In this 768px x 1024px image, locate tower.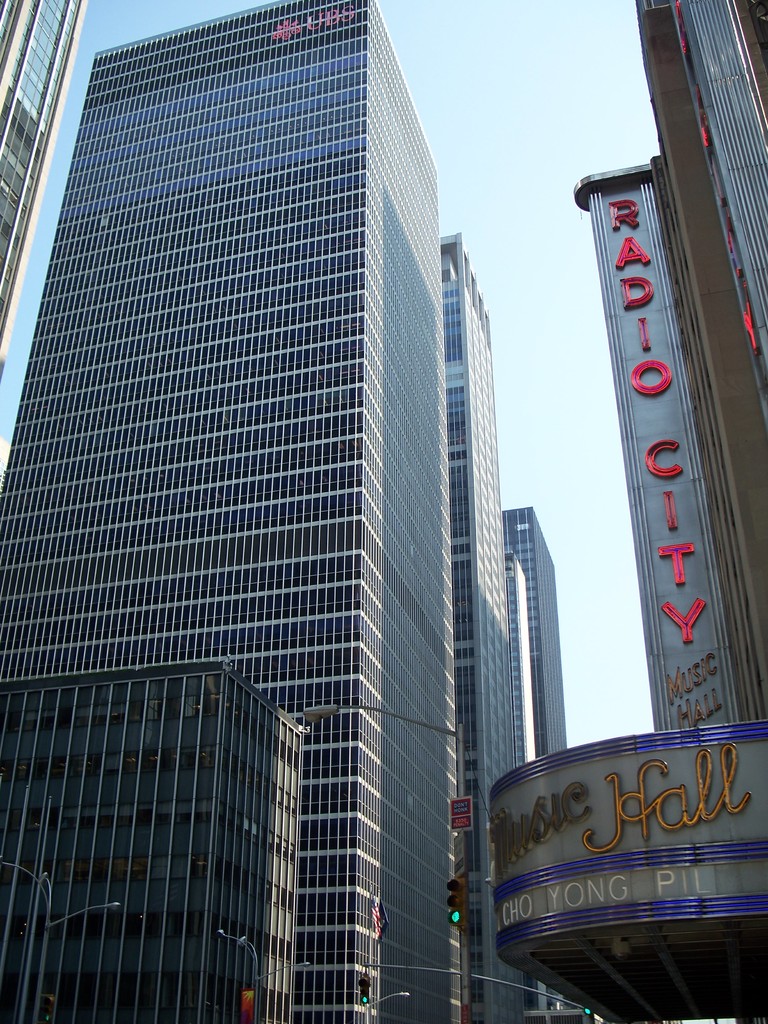
Bounding box: (0, 0, 464, 1023).
